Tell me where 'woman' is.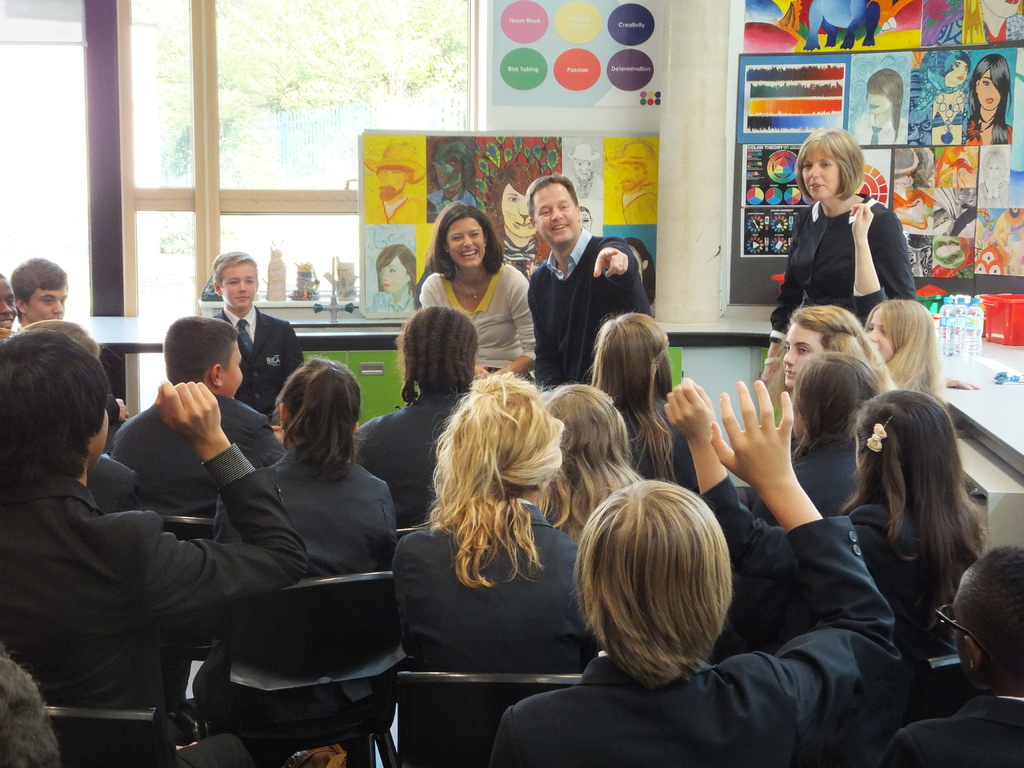
'woman' is at 408:207:518:396.
